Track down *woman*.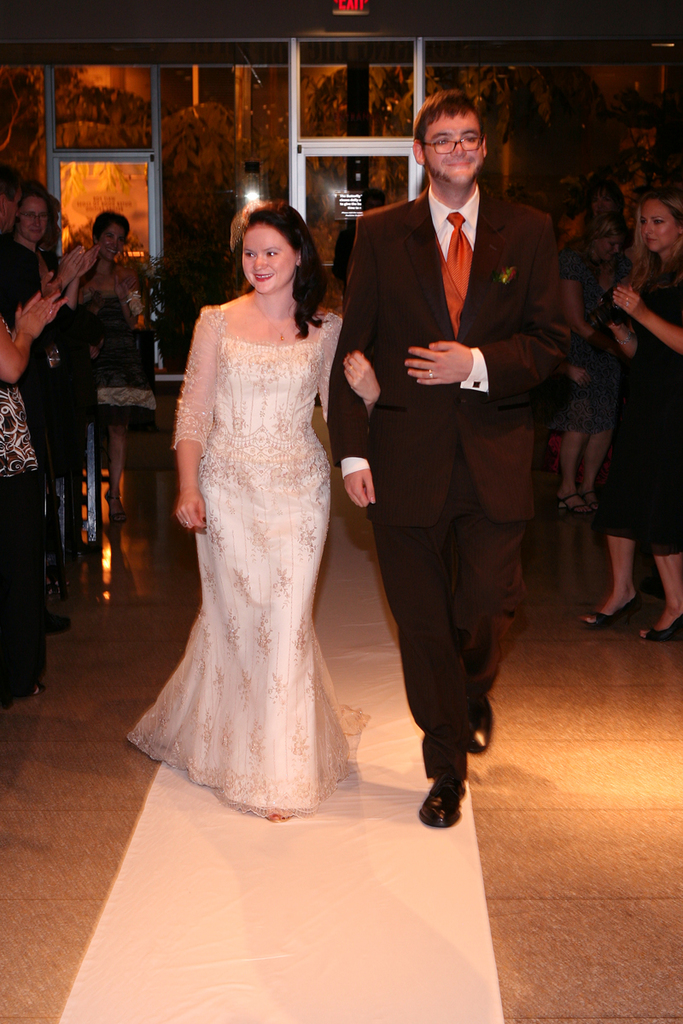
Tracked to (126,200,367,839).
